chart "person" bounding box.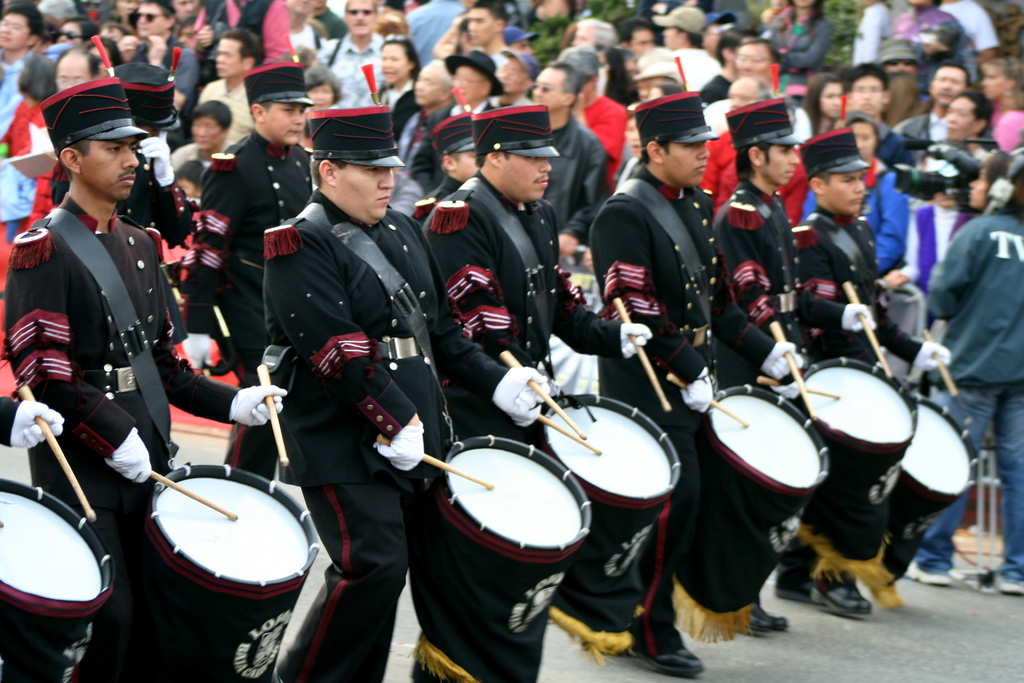
Charted: Rect(0, 47, 86, 229).
